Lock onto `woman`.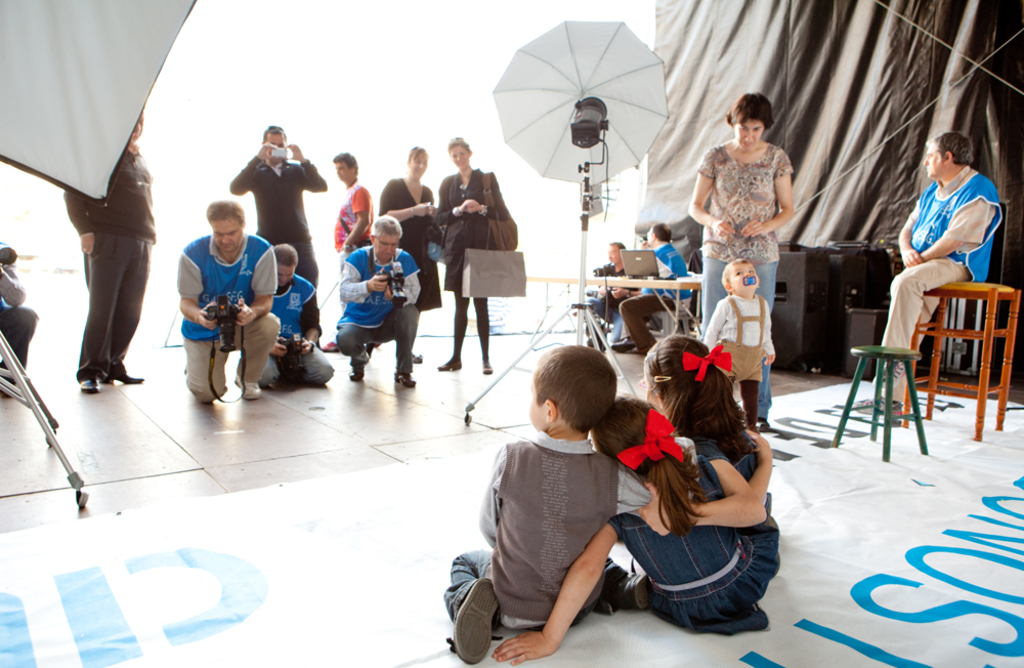
Locked: (left=430, top=135, right=515, bottom=362).
